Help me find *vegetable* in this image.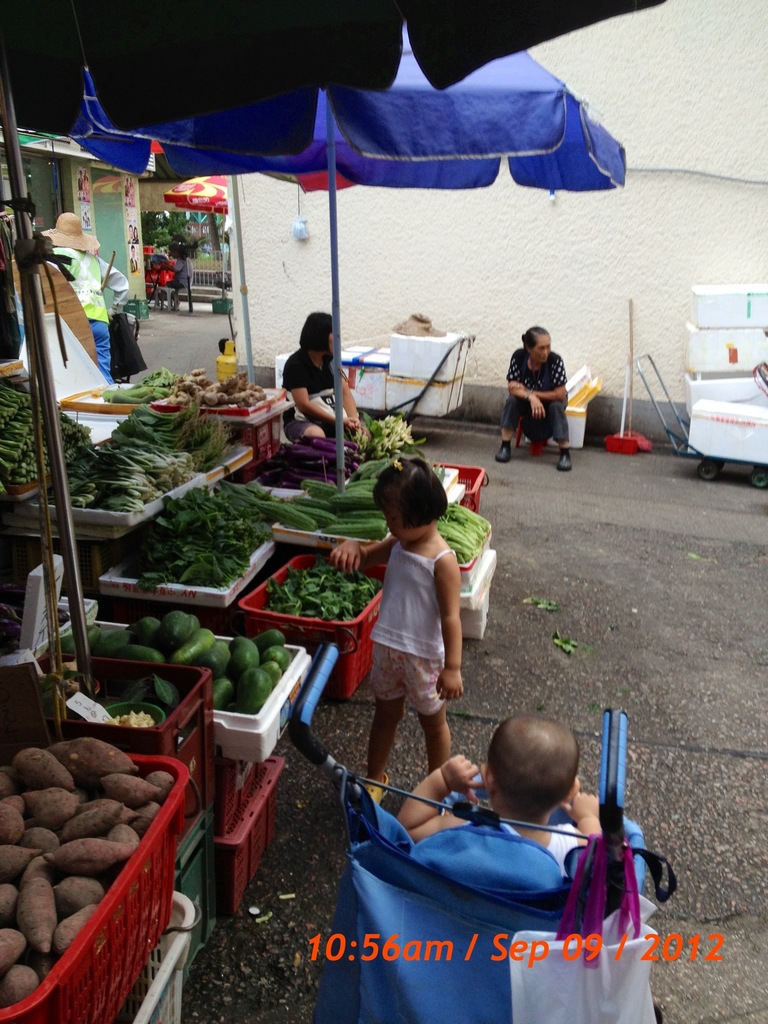
Found it: x1=97 y1=774 x2=159 y2=812.
